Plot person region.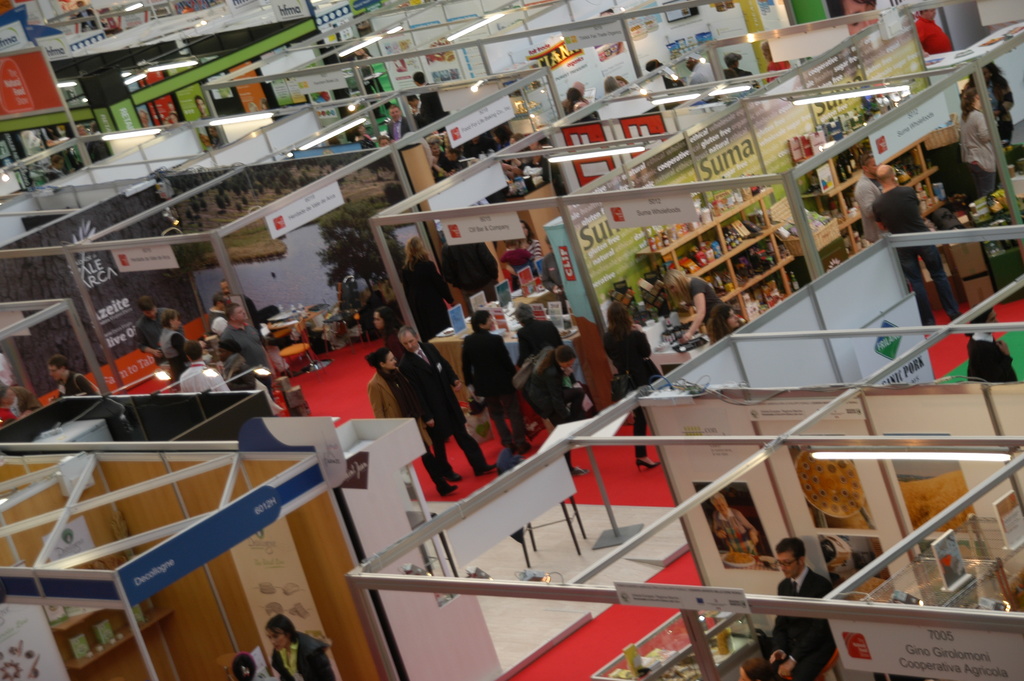
Plotted at left=913, top=6, right=953, bottom=59.
